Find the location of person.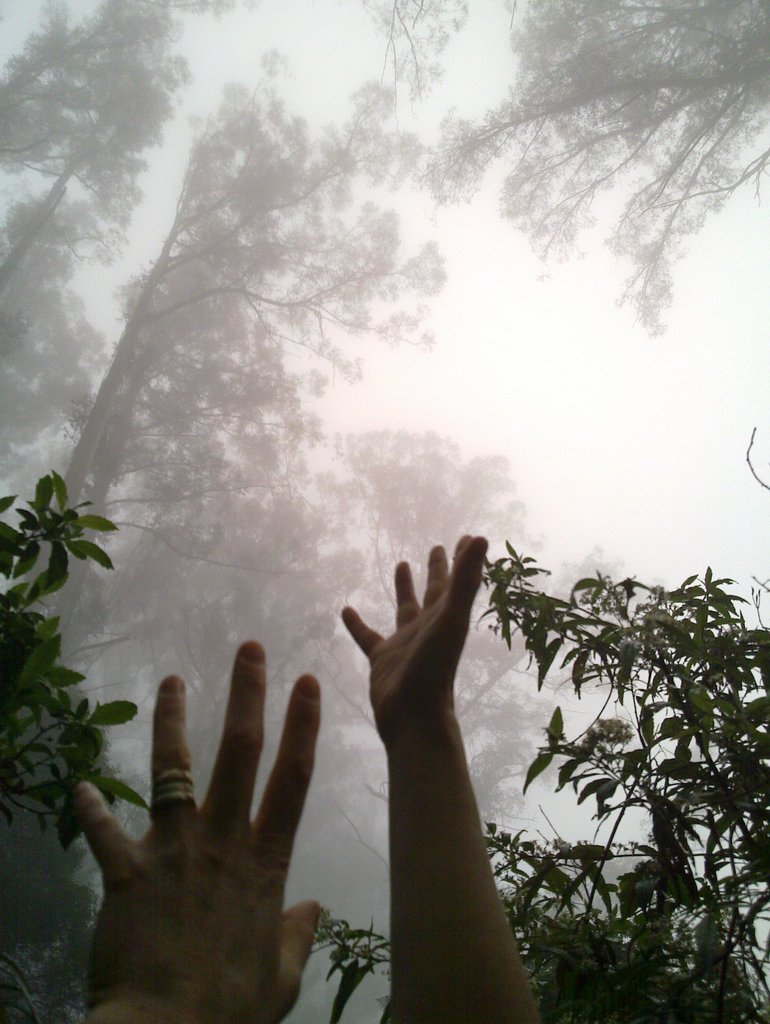
Location: region(67, 533, 539, 1023).
